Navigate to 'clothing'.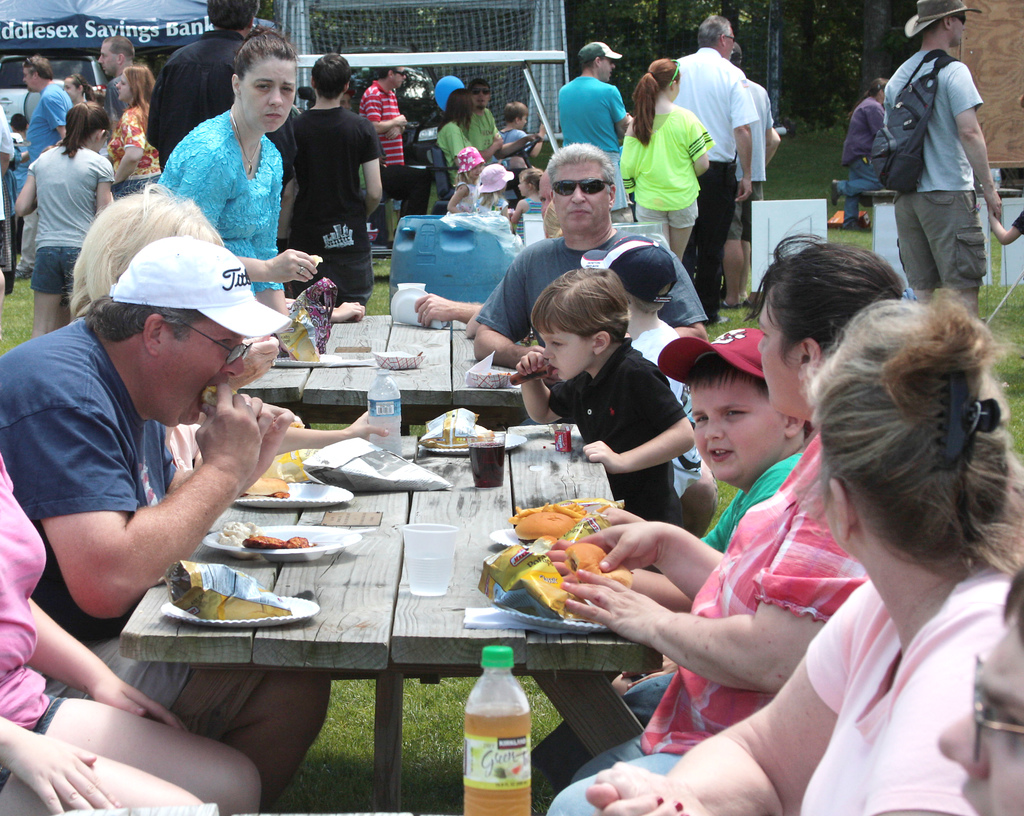
Navigation target: 289:106:387:248.
